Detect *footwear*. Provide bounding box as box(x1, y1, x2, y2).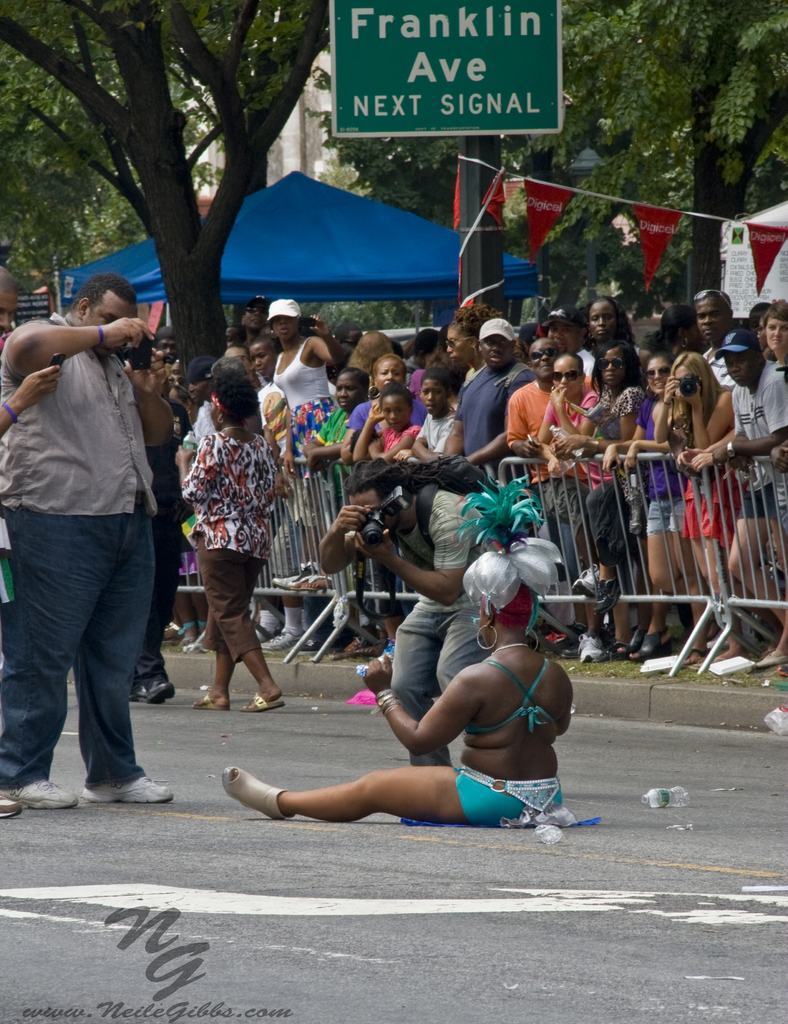
box(261, 627, 307, 655).
